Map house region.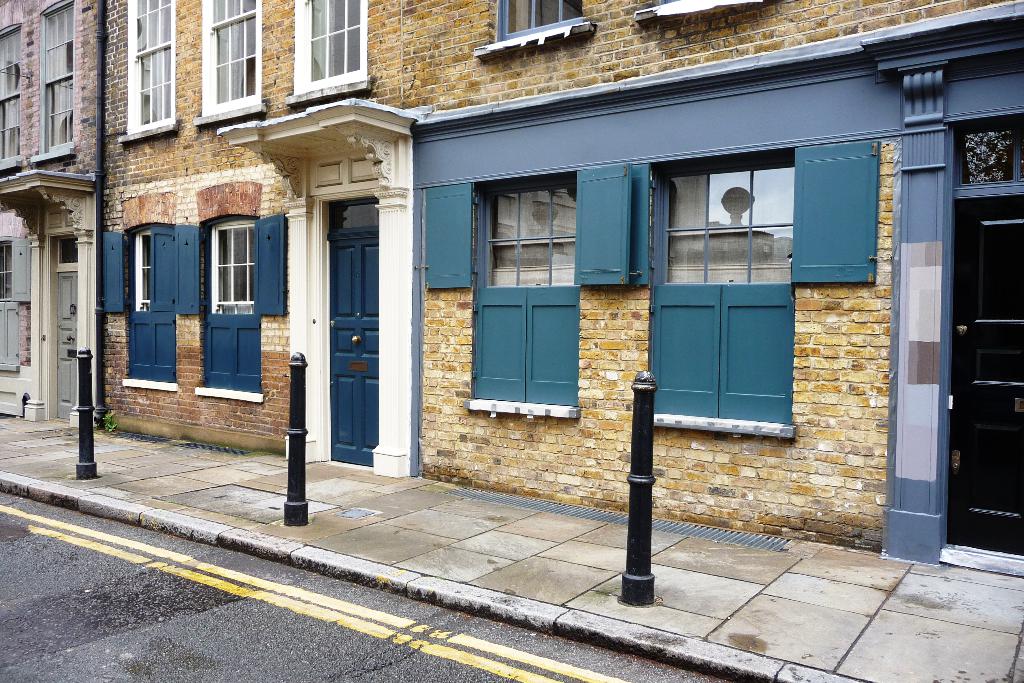
Mapped to (left=112, top=0, right=1023, bottom=537).
